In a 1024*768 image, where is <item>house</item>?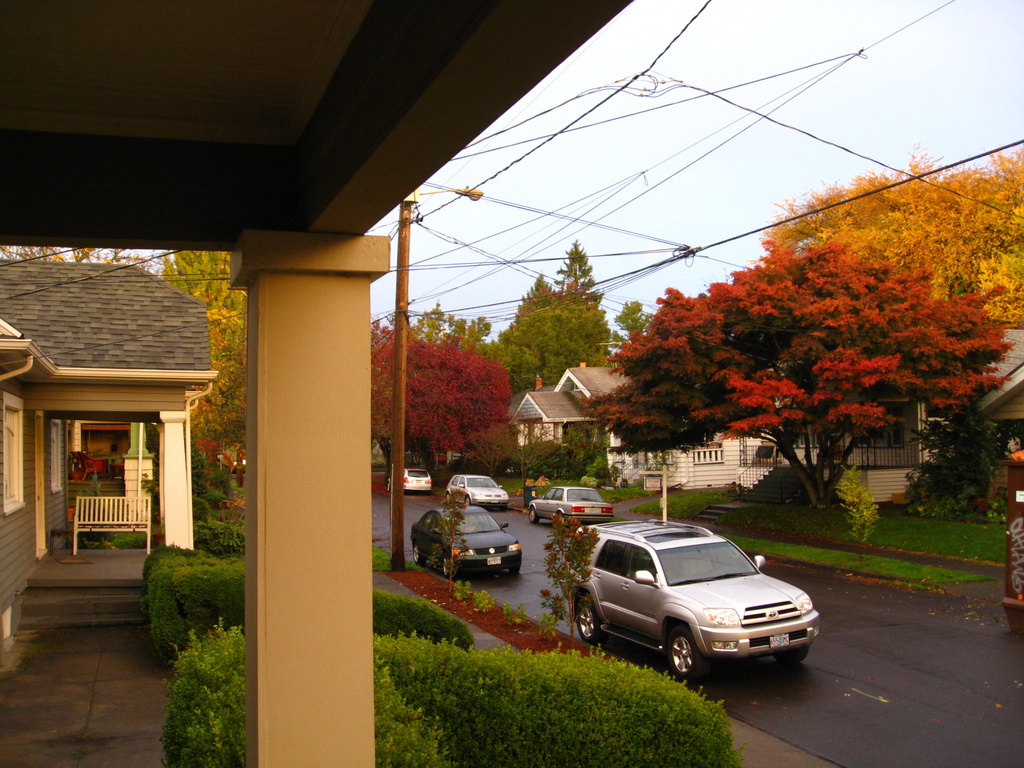
{"left": 0, "top": 0, "right": 629, "bottom": 760}.
